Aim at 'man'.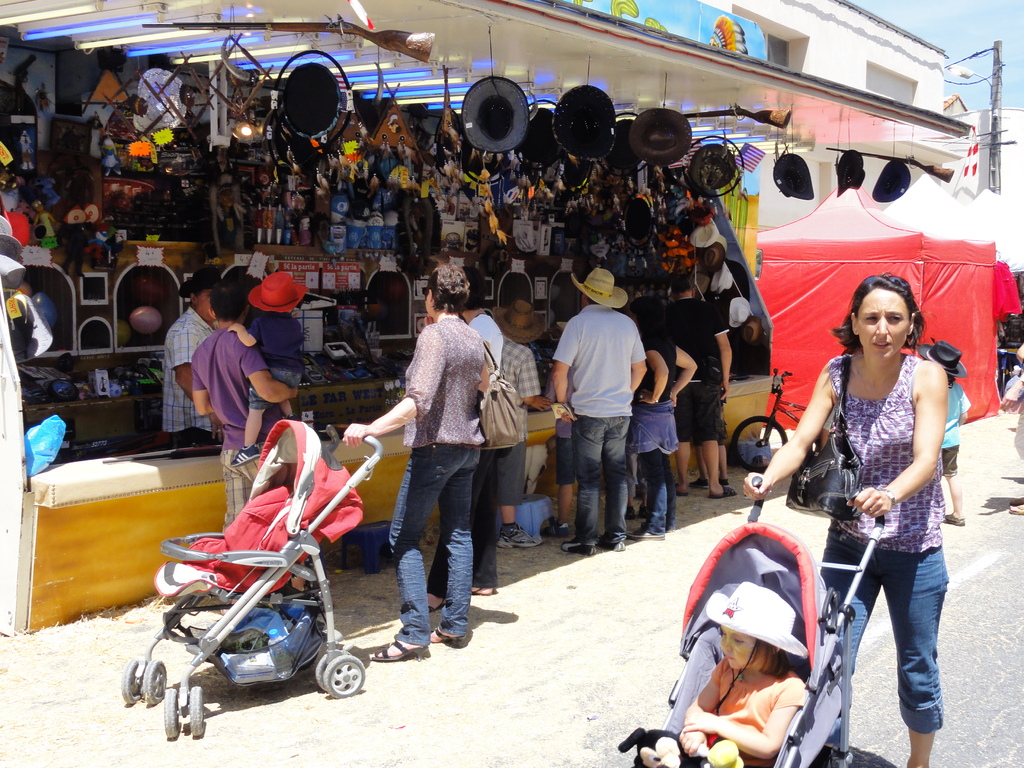
Aimed at 550/264/666/561.
